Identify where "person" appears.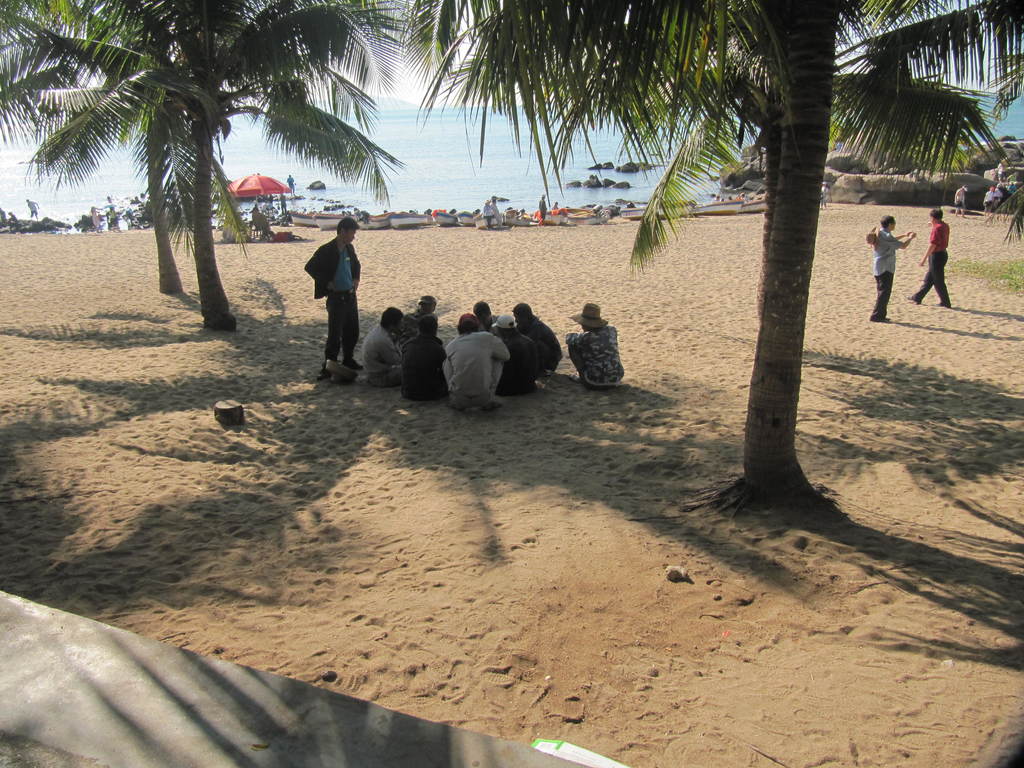
Appears at [997,159,1008,191].
